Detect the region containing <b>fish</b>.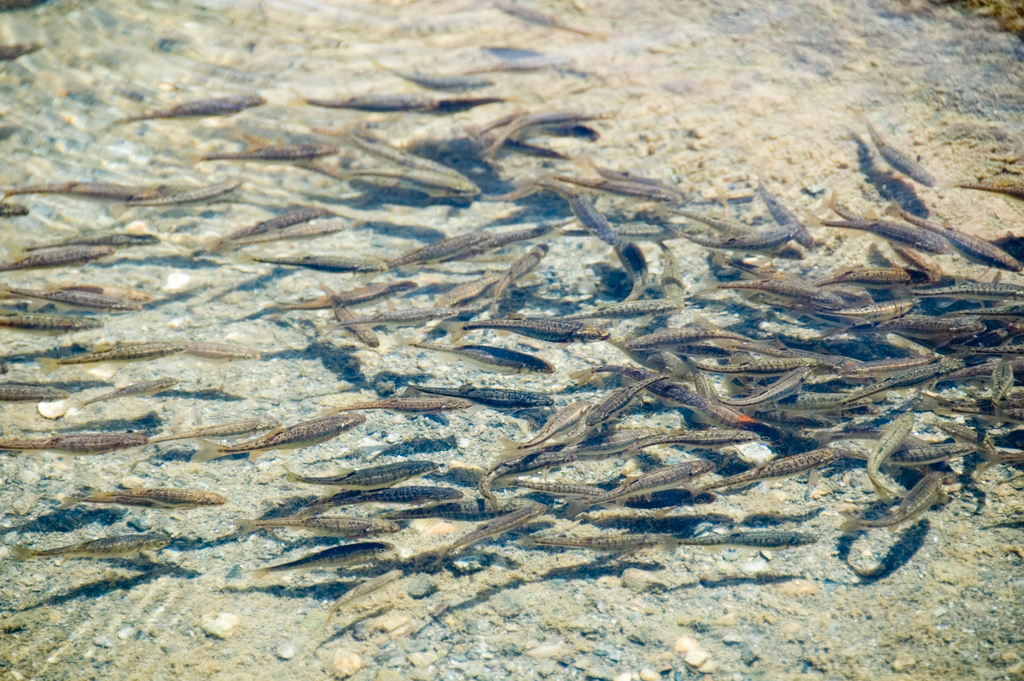
152,174,241,209.
